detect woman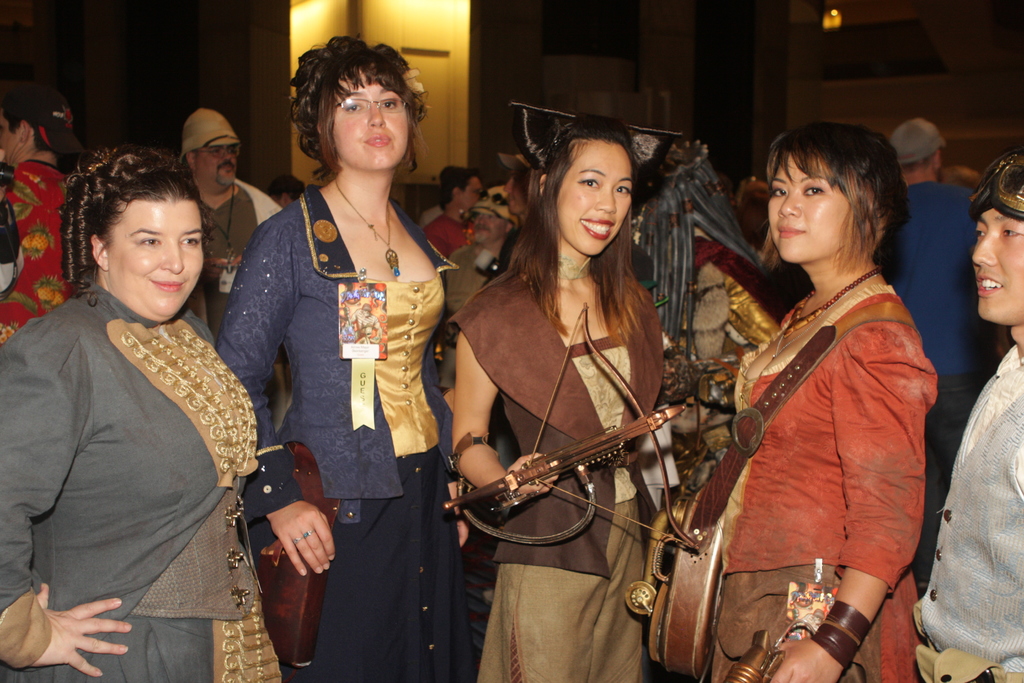
rect(707, 122, 938, 682)
